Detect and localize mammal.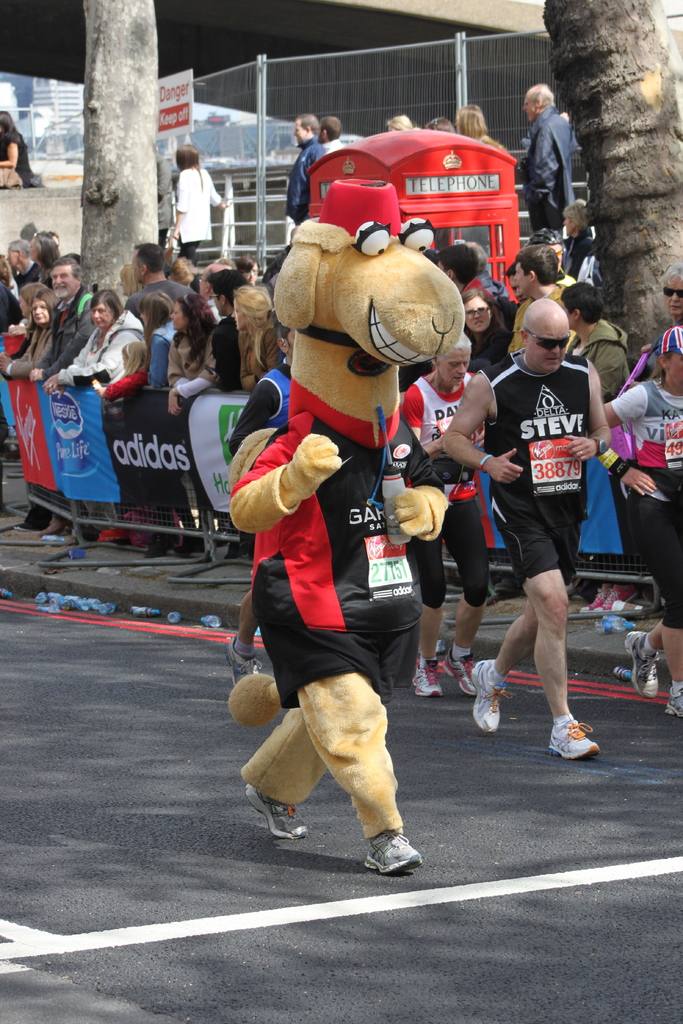
Localized at region(29, 228, 62, 284).
